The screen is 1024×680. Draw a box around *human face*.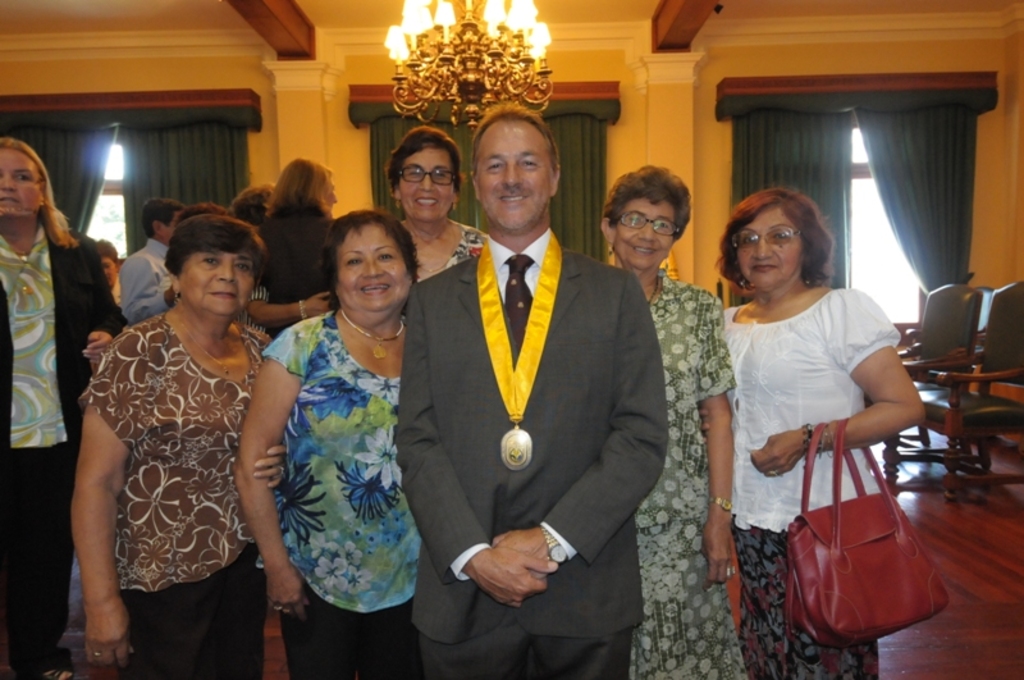
93 256 111 287.
